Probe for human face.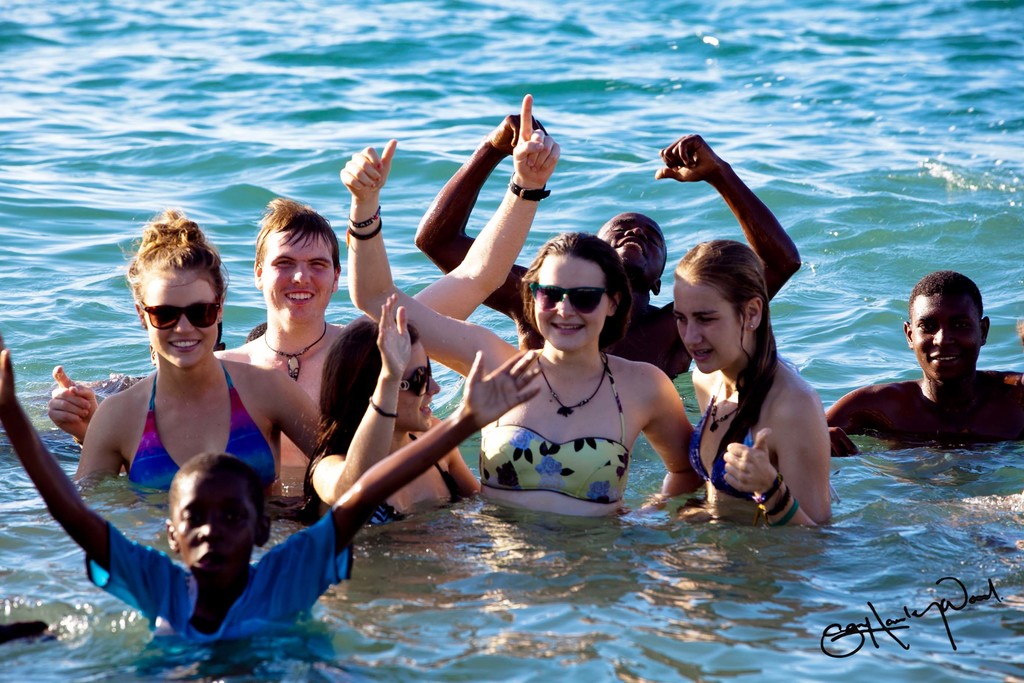
Probe result: <region>144, 267, 219, 366</region>.
